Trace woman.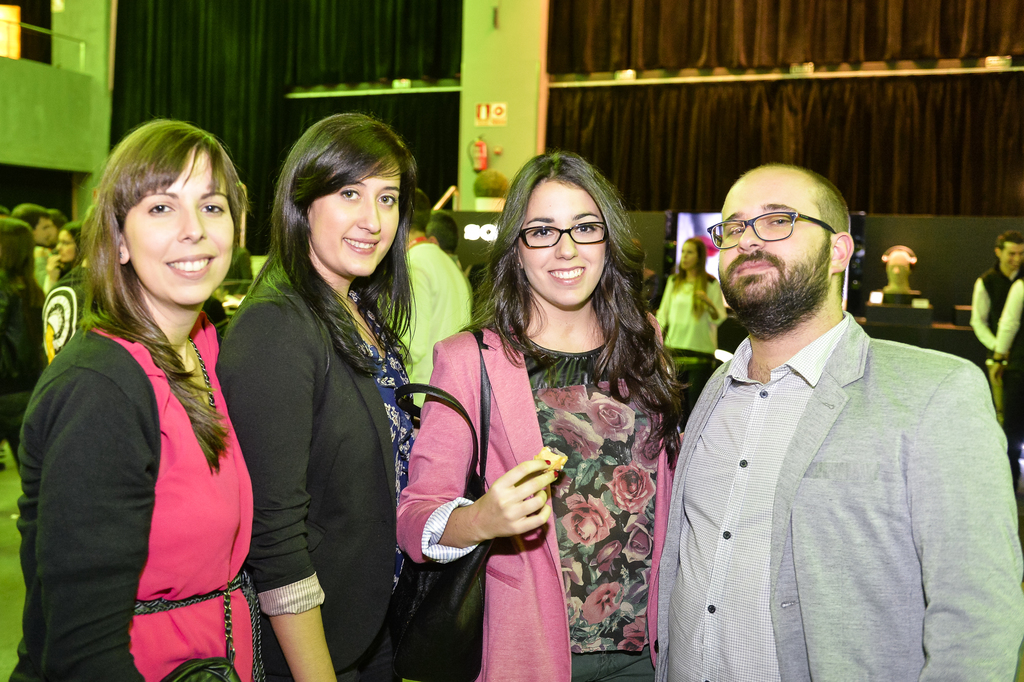
Traced to x1=655, y1=236, x2=728, y2=363.
